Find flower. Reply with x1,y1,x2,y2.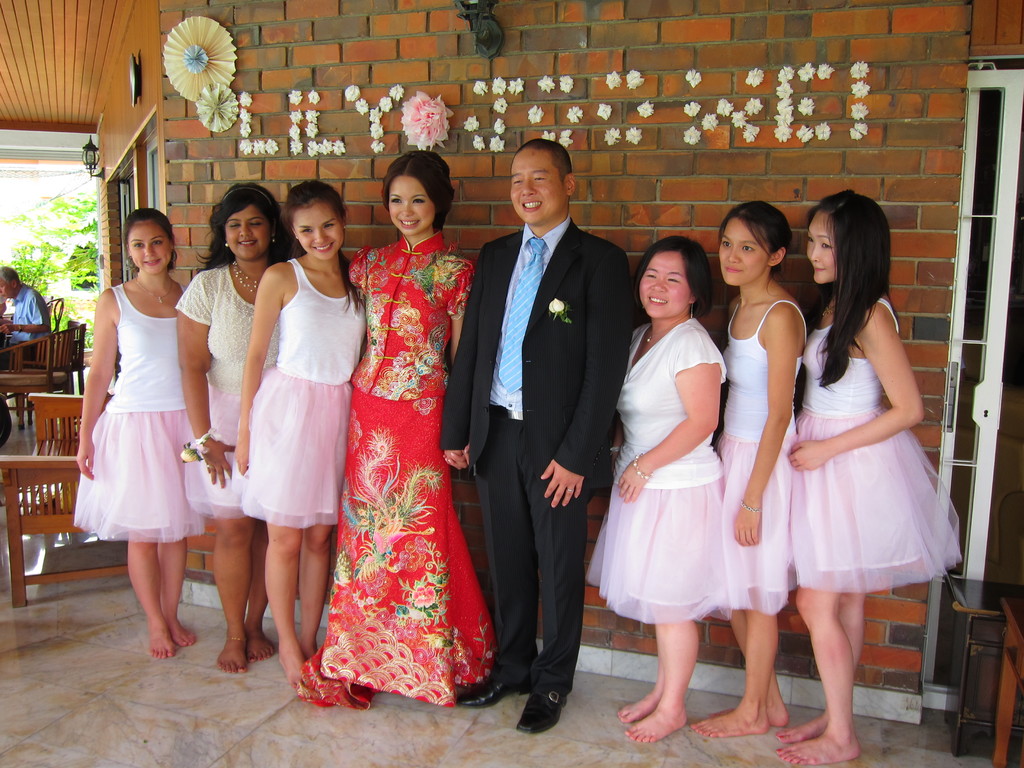
285,87,305,107.
